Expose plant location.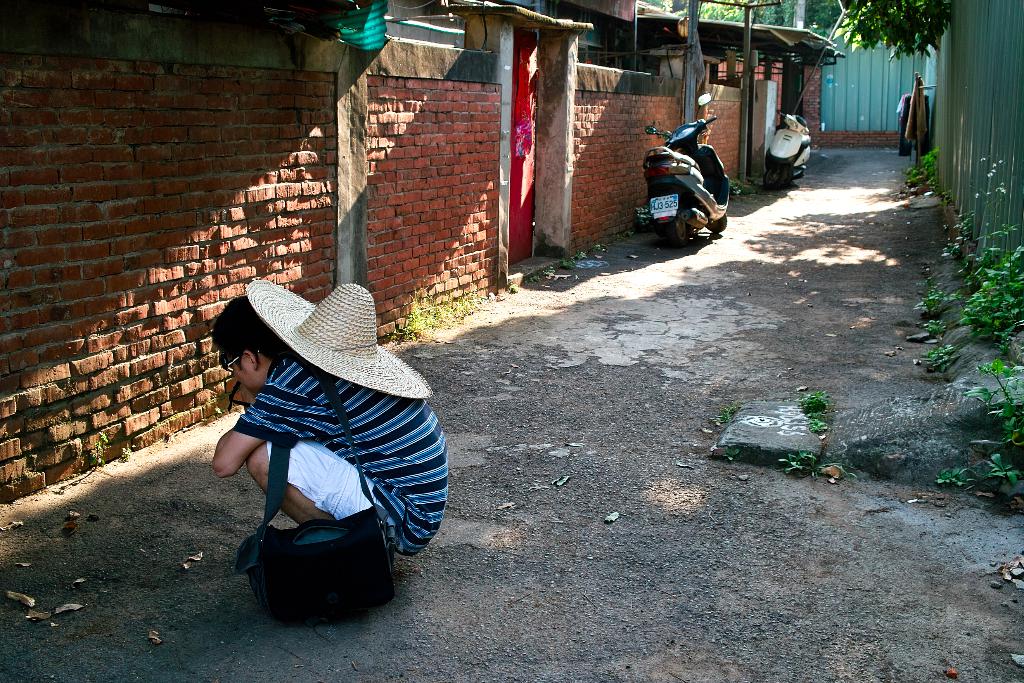
Exposed at 913/288/938/325.
